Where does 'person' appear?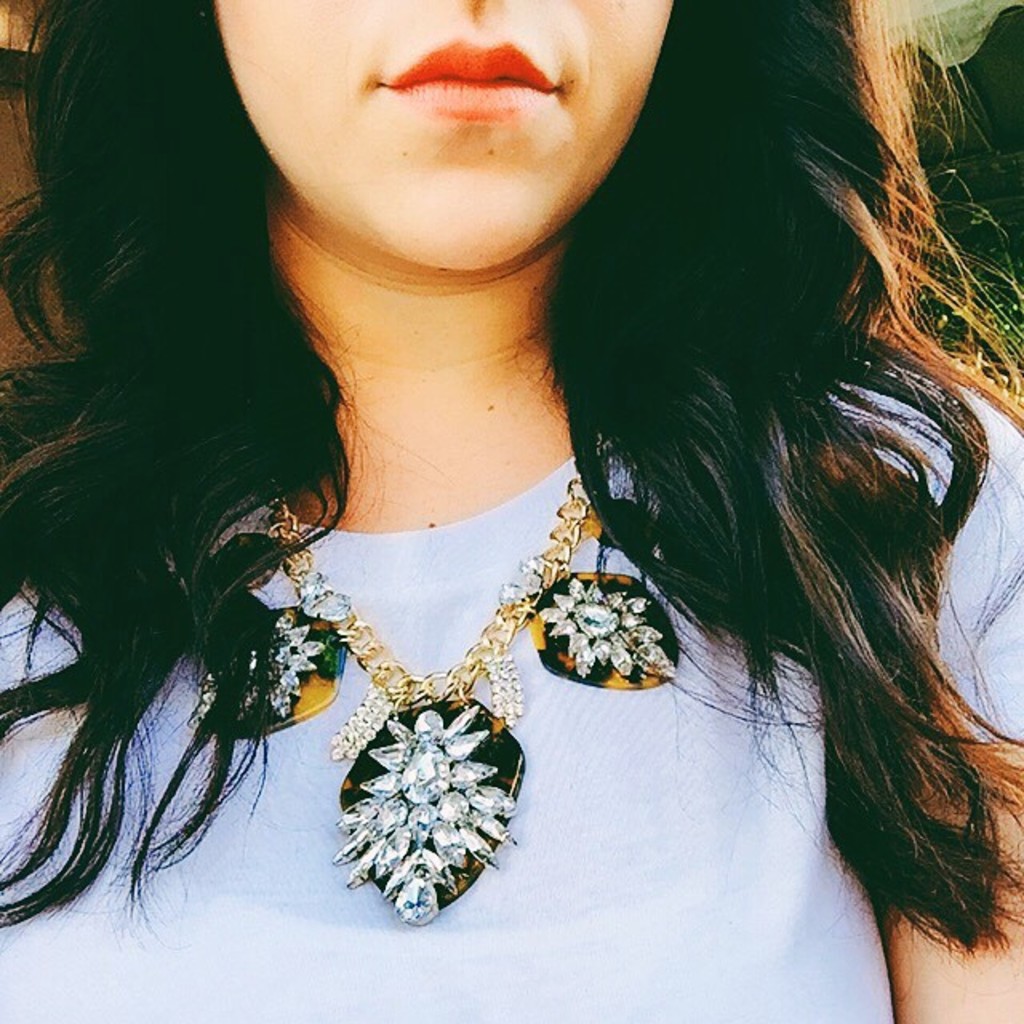
Appears at [left=0, top=0, right=1022, bottom=1022].
